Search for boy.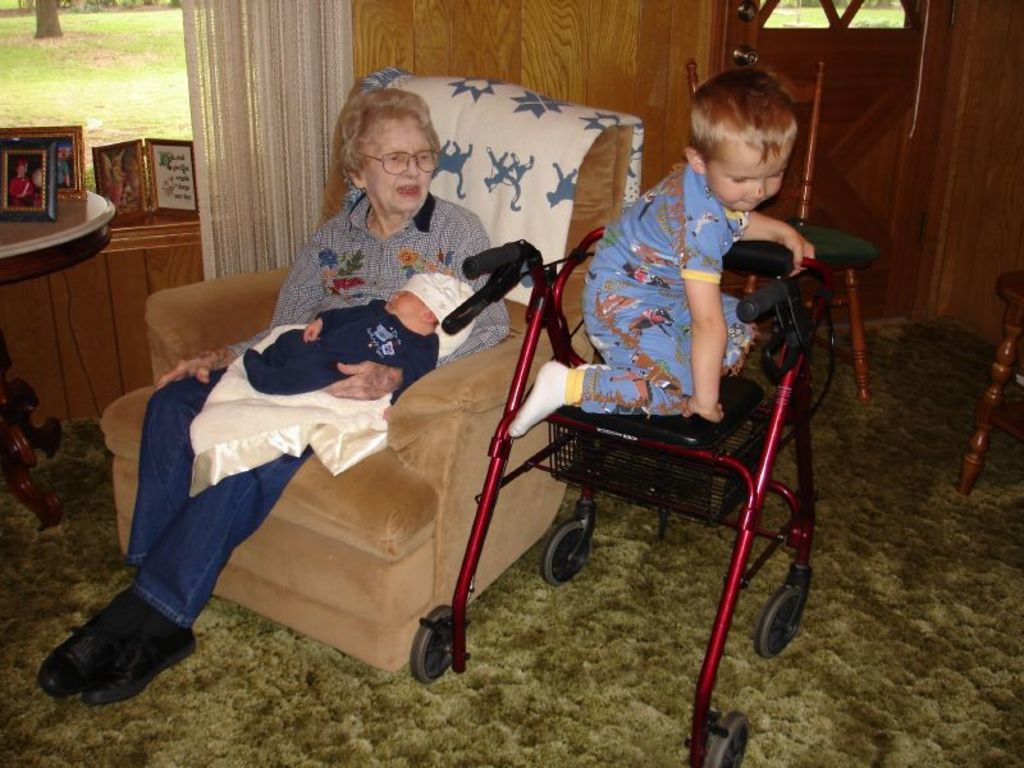
Found at [509,65,814,440].
